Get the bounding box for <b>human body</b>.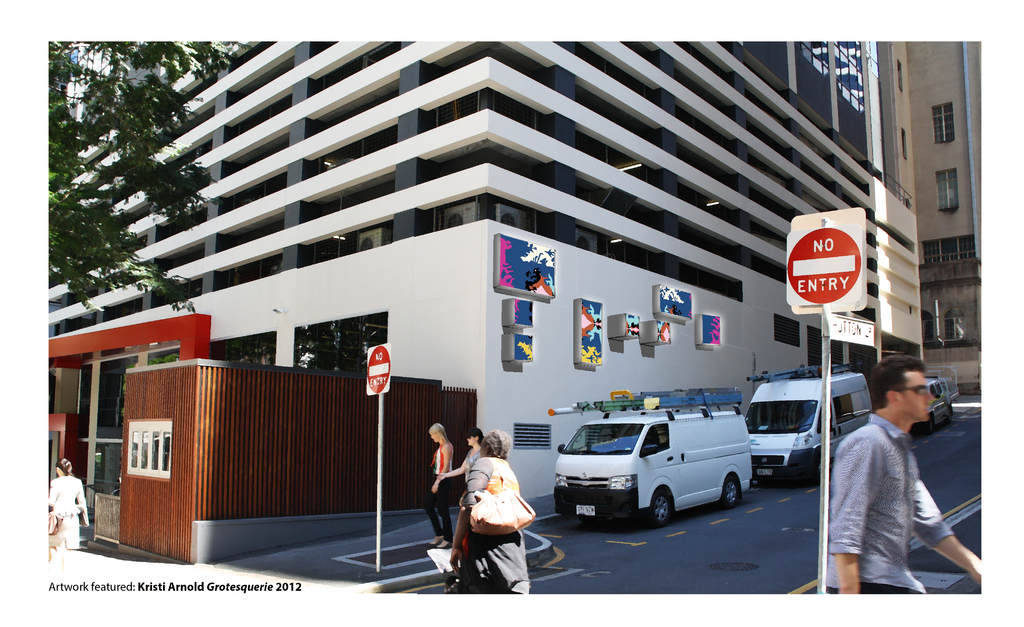
rect(41, 469, 91, 537).
